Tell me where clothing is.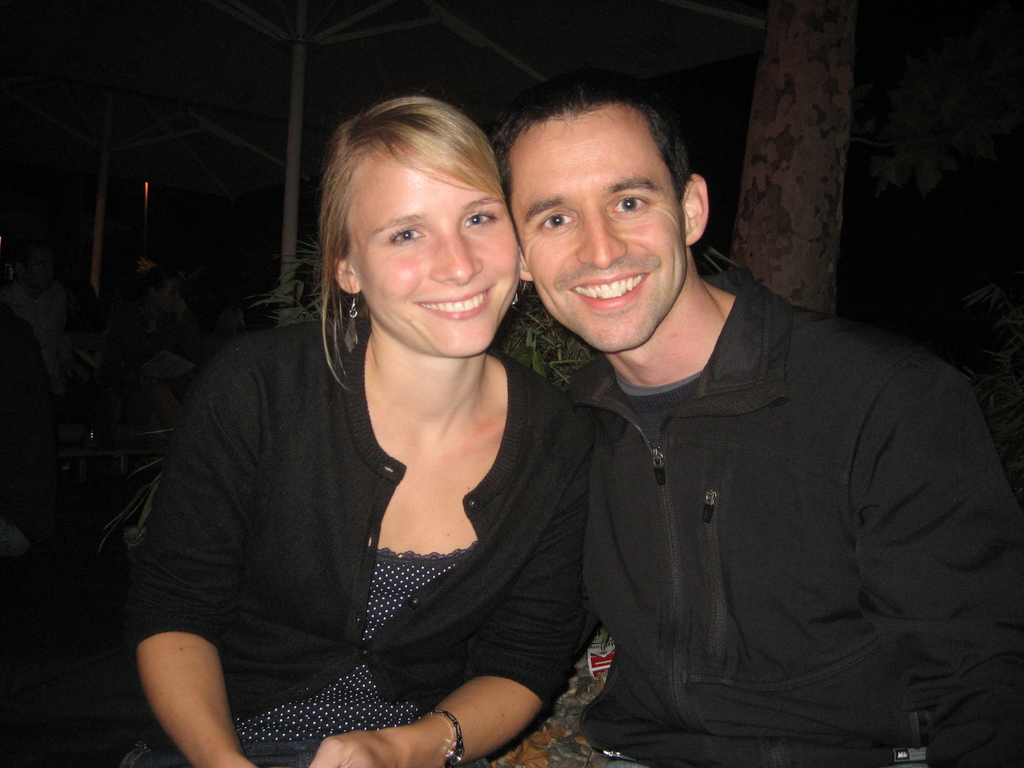
clothing is at [564, 262, 1021, 767].
